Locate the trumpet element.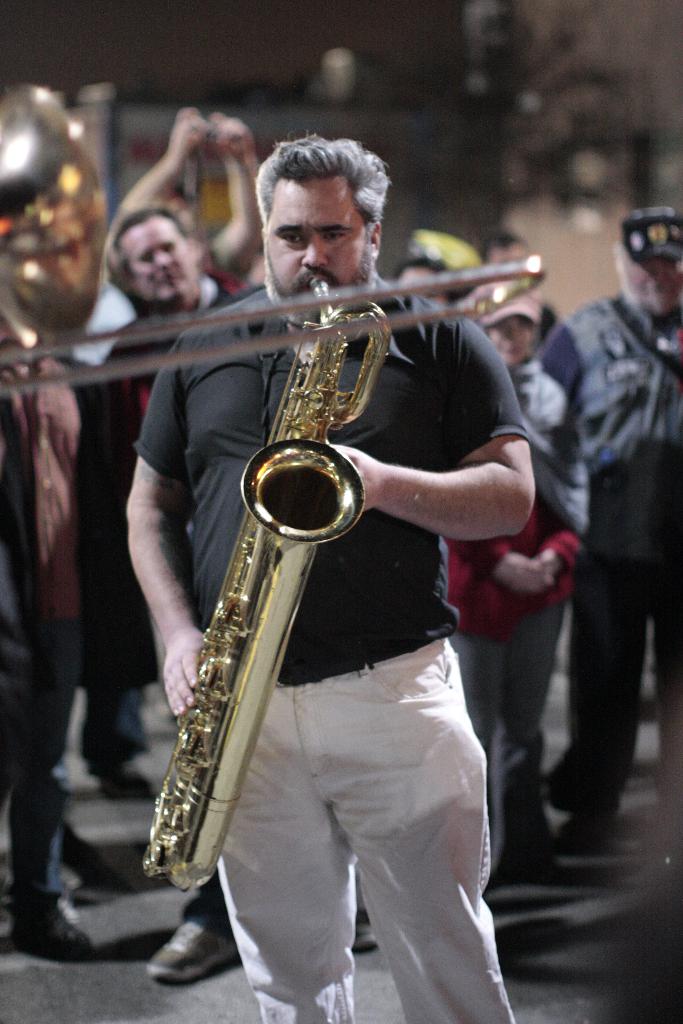
Element bbox: x1=136 y1=278 x2=387 y2=884.
